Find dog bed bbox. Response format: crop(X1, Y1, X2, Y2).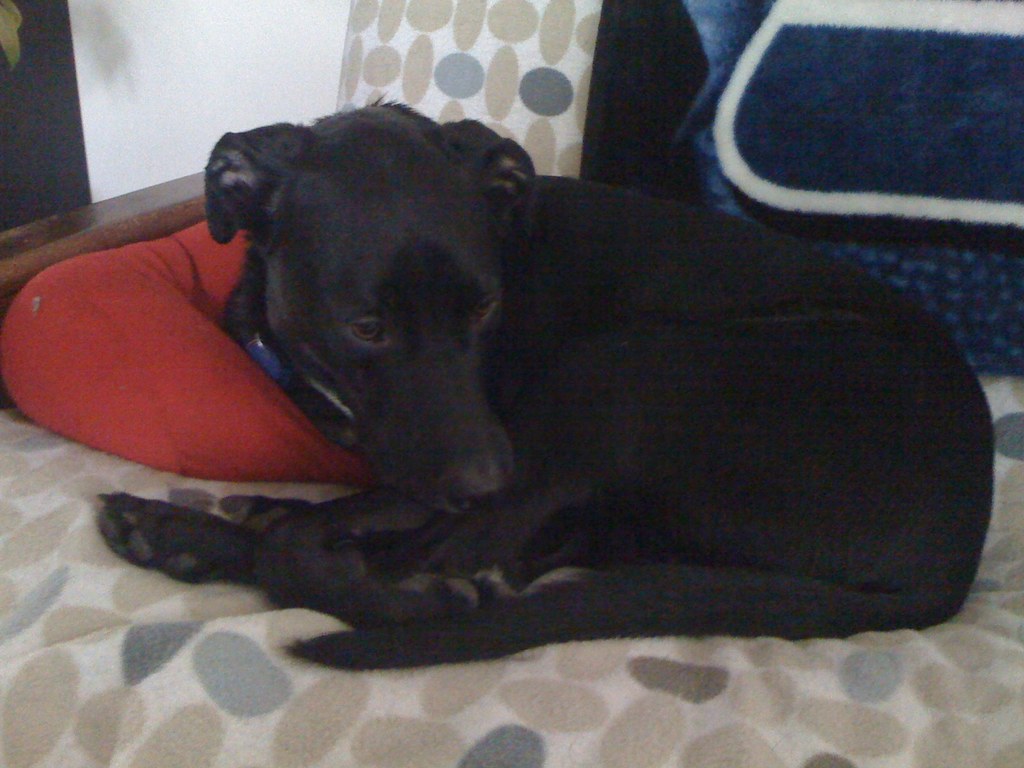
crop(0, 376, 1023, 767).
